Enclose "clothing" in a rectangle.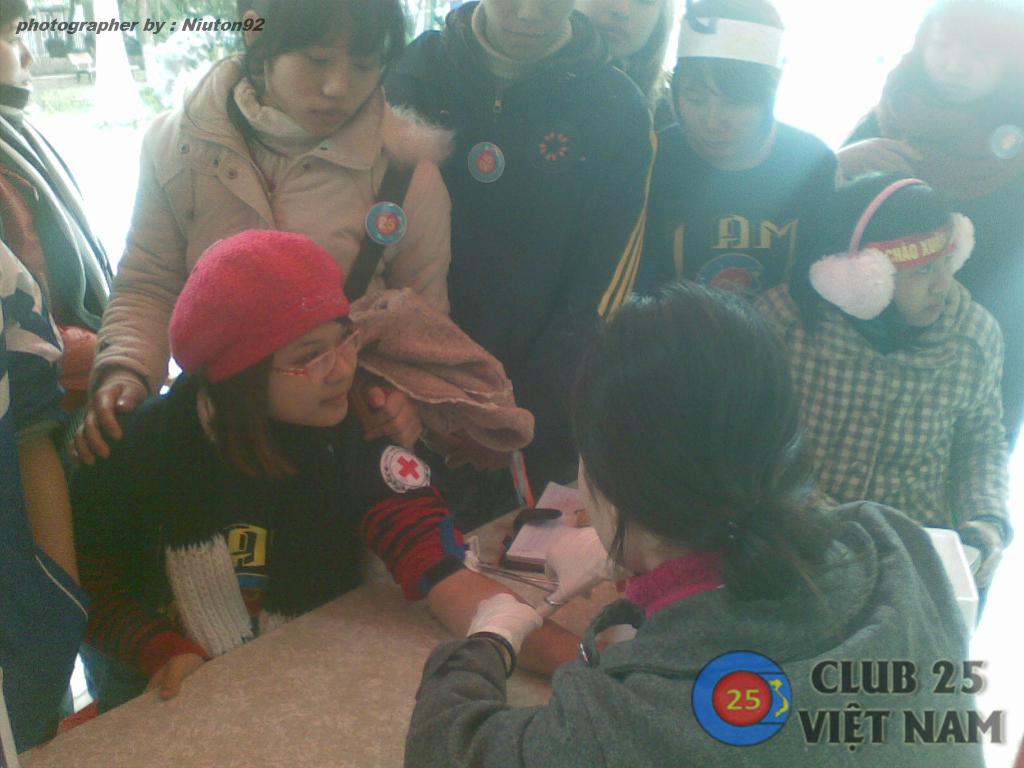
(left=403, top=499, right=984, bottom=767).
